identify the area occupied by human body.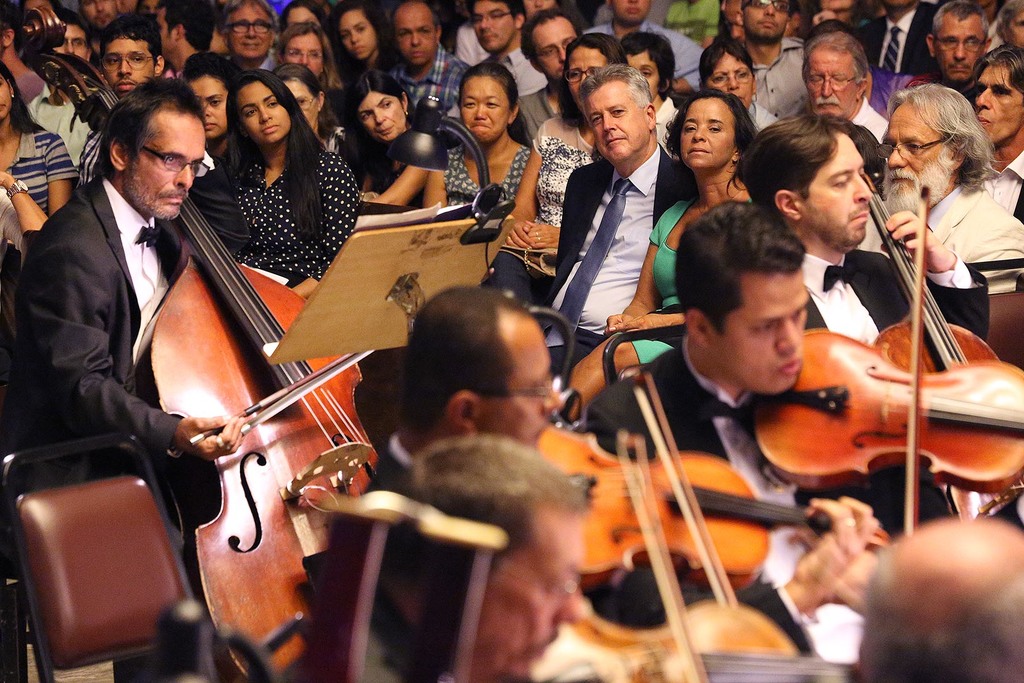
Area: {"left": 222, "top": 0, "right": 277, "bottom": 69}.
